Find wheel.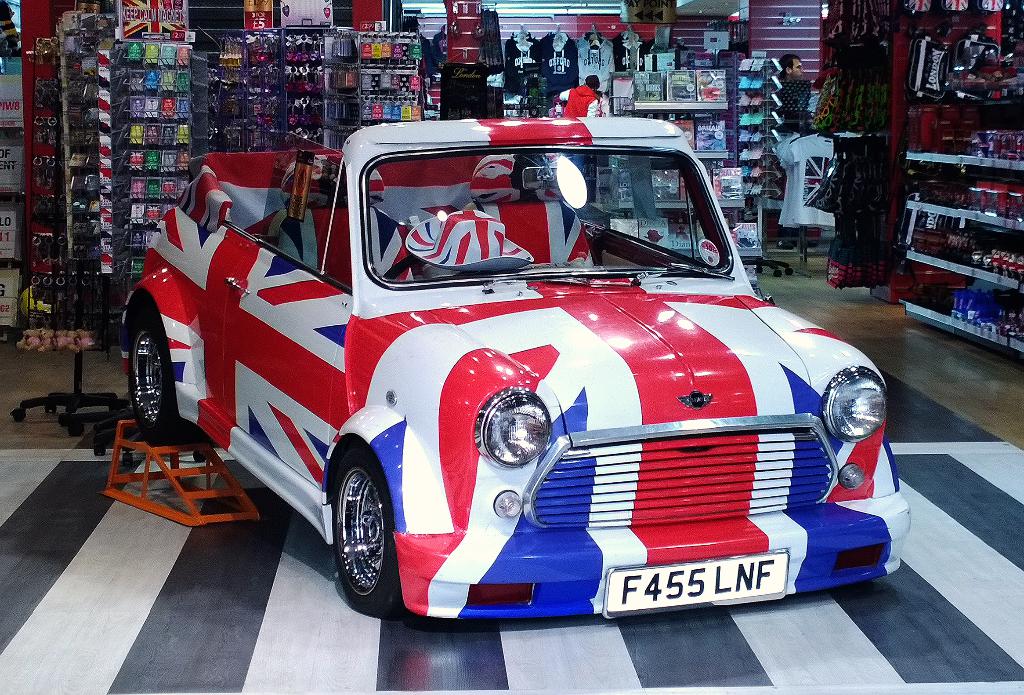
[93, 445, 108, 457].
